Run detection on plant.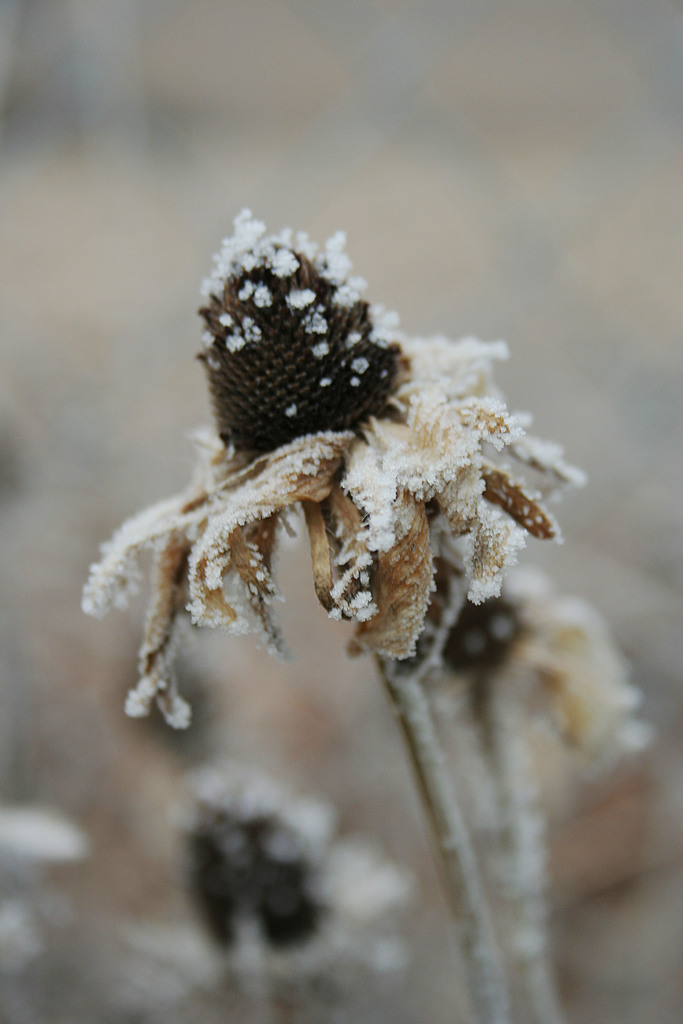
Result: box=[64, 195, 679, 1023].
